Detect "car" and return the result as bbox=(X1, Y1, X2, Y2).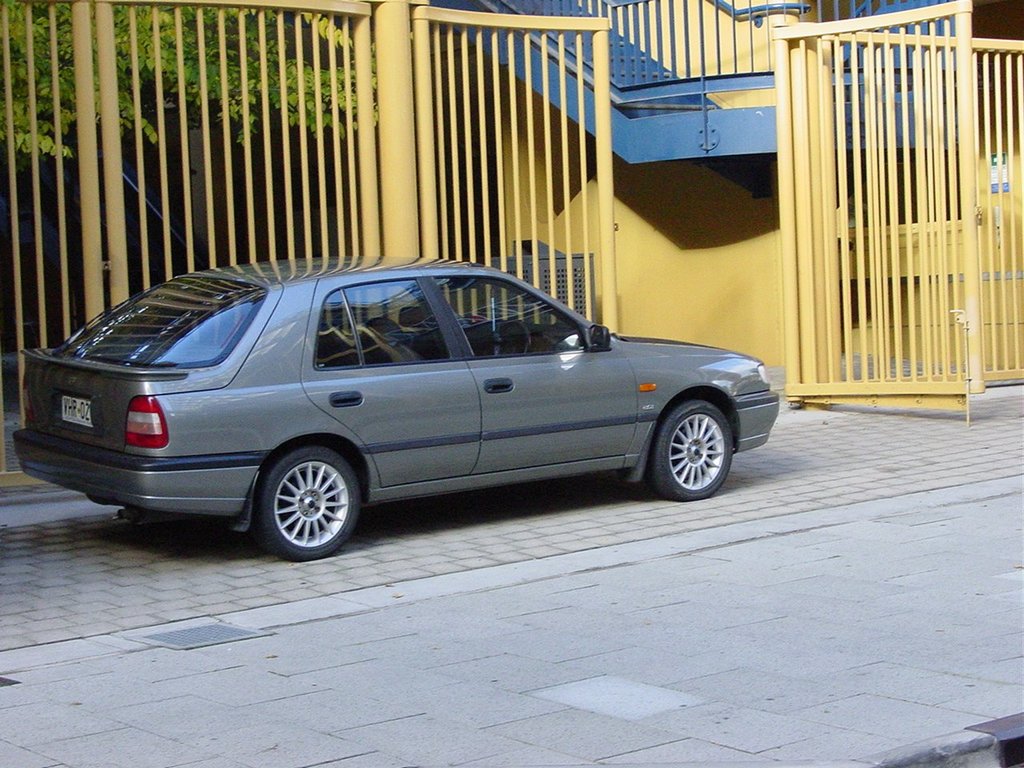
bbox=(15, 254, 783, 568).
